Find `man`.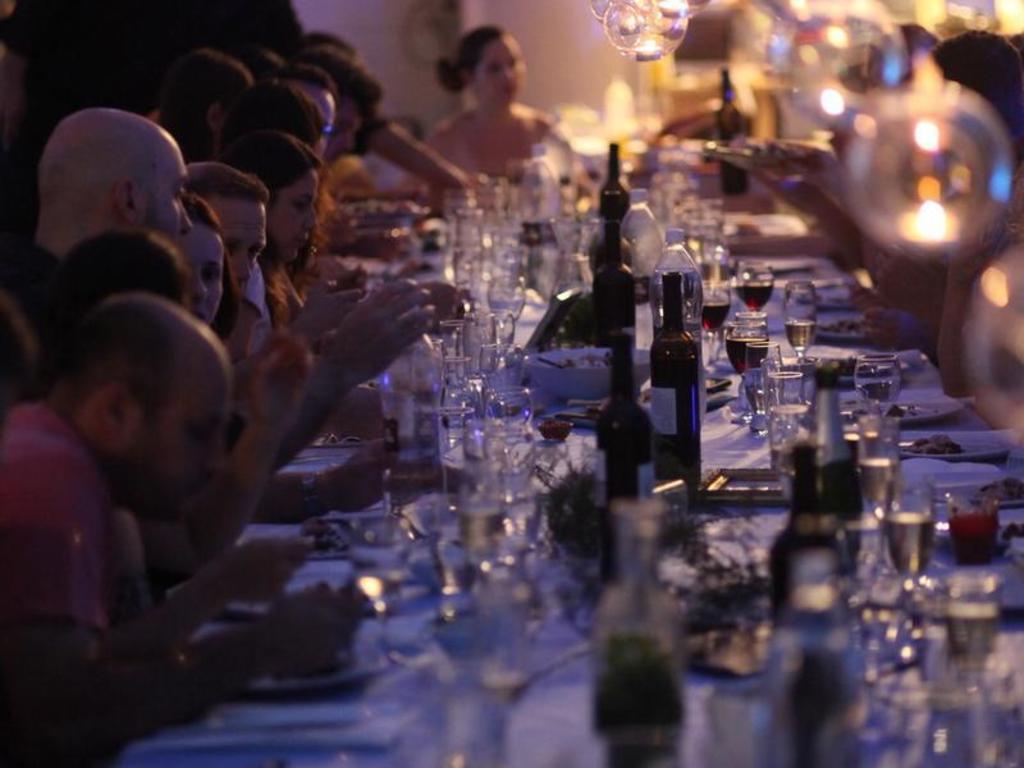
0:293:347:730.
